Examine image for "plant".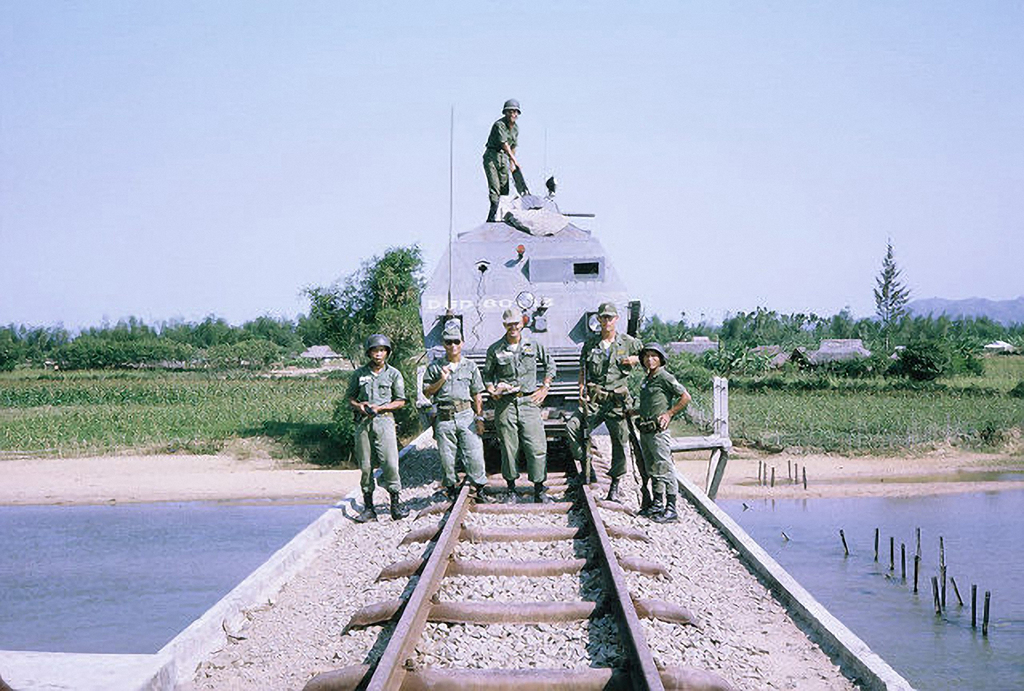
Examination result: <bbox>883, 336, 957, 378</bbox>.
